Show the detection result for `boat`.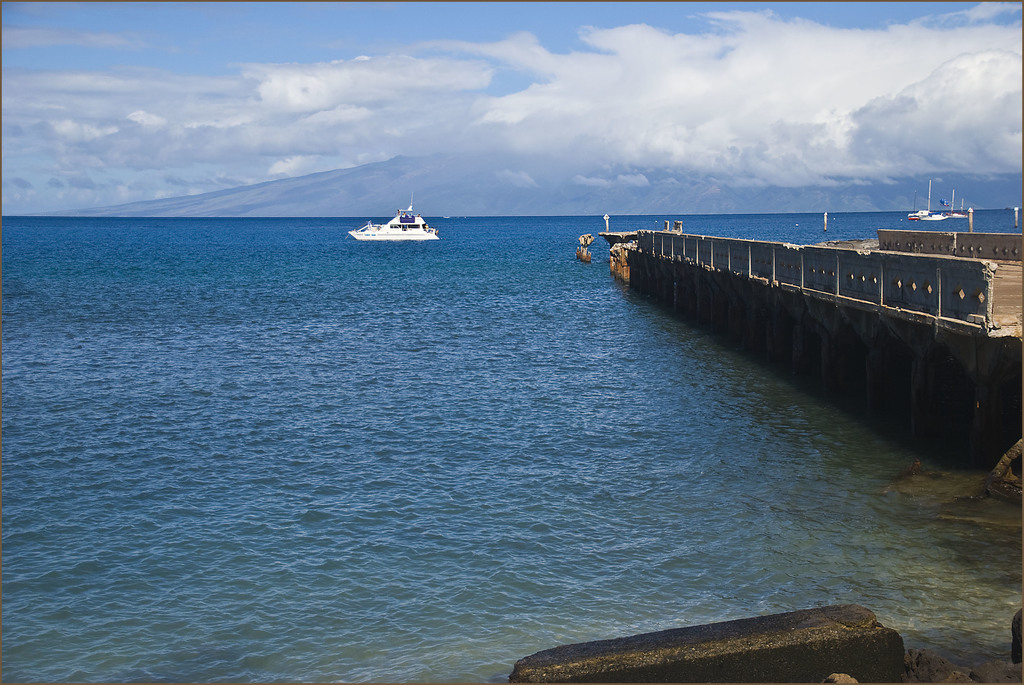
BBox(355, 185, 450, 246).
